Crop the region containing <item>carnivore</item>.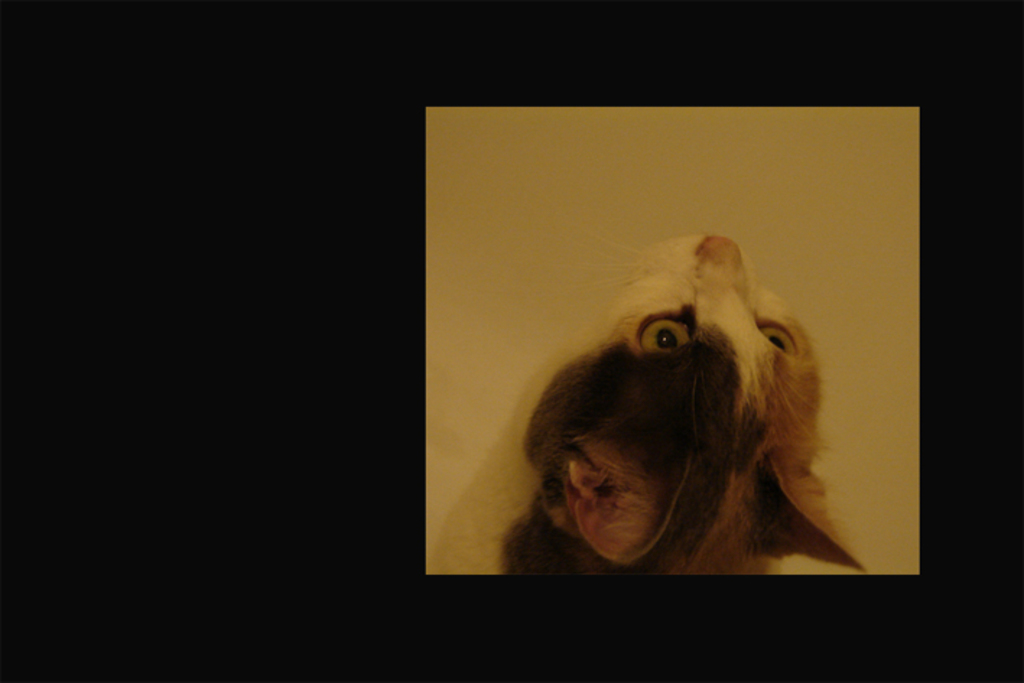
Crop region: 501, 232, 871, 580.
